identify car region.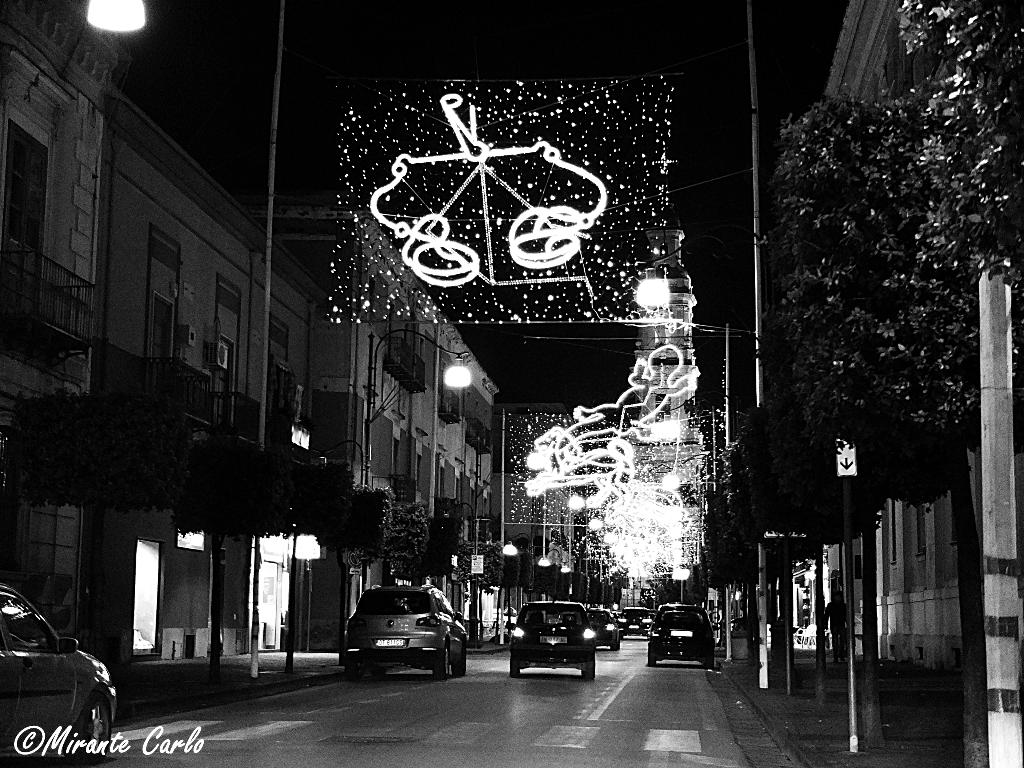
Region: (x1=650, y1=602, x2=716, y2=674).
